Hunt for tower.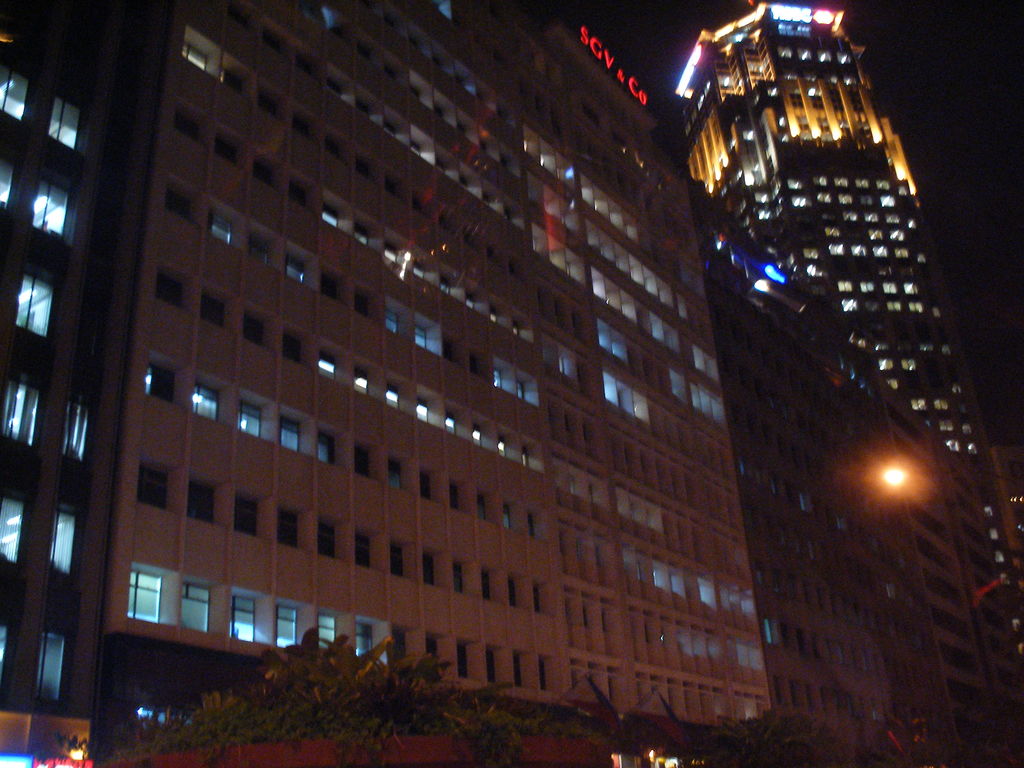
Hunted down at locate(878, 358, 1023, 767).
